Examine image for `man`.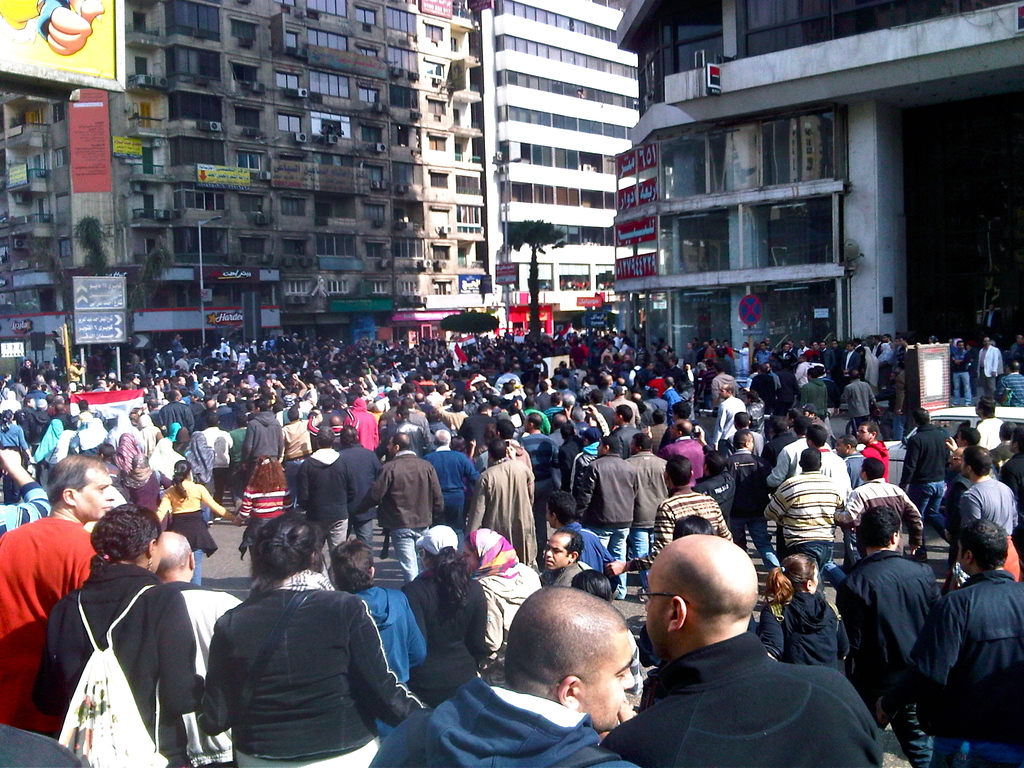
Examination result: left=621, top=430, right=675, bottom=582.
